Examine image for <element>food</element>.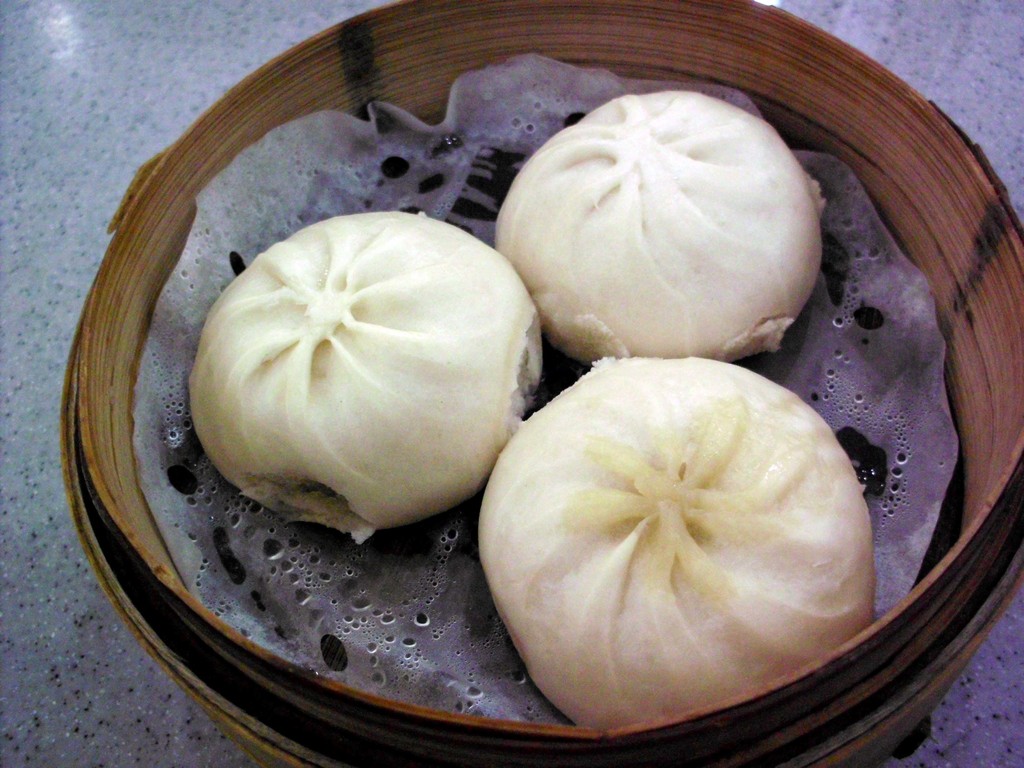
Examination result: {"x1": 183, "y1": 88, "x2": 826, "y2": 548}.
